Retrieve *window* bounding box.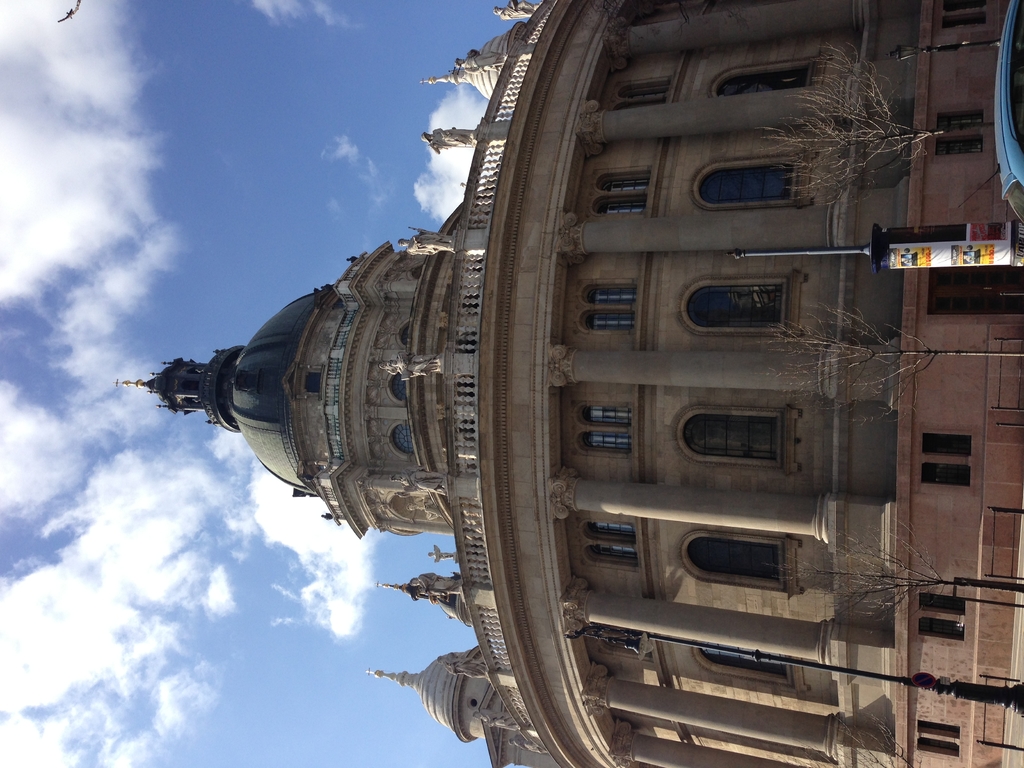
Bounding box: bbox=(945, 0, 983, 8).
